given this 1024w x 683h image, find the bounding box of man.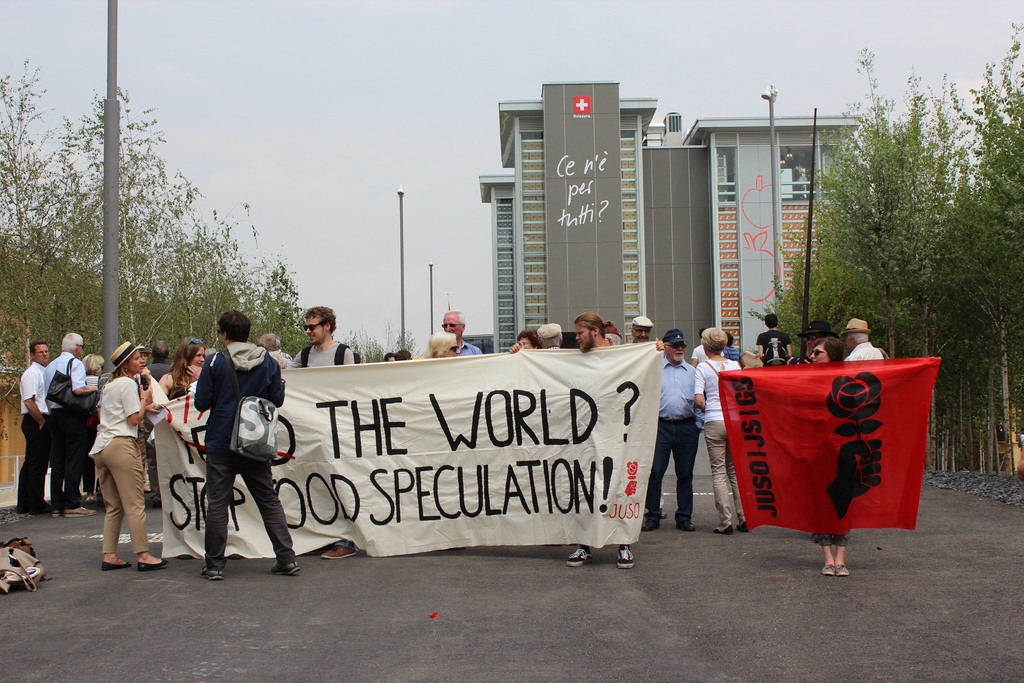
detection(18, 341, 52, 514).
